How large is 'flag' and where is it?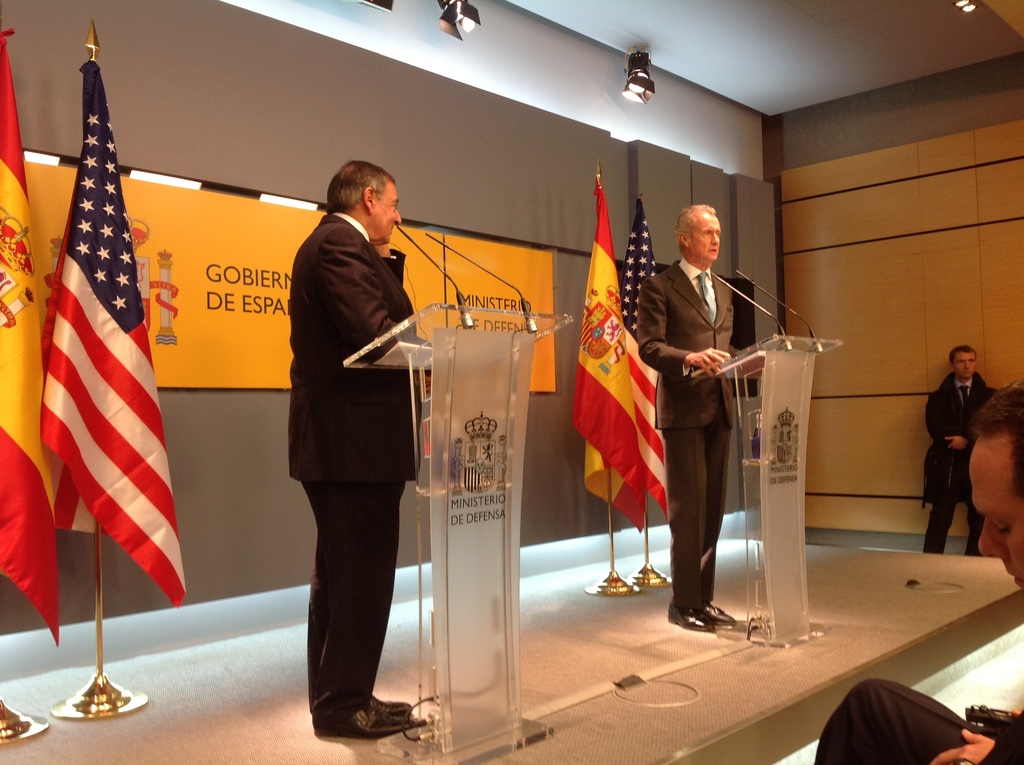
Bounding box: [x1=0, y1=15, x2=76, y2=664].
